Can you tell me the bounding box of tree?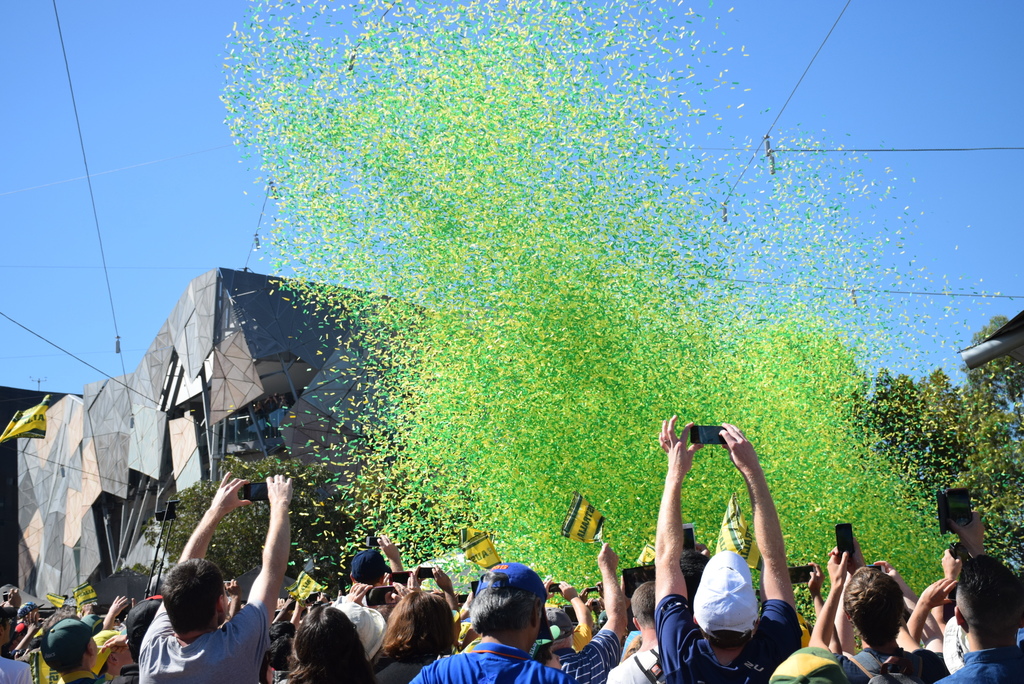
161, 453, 355, 590.
